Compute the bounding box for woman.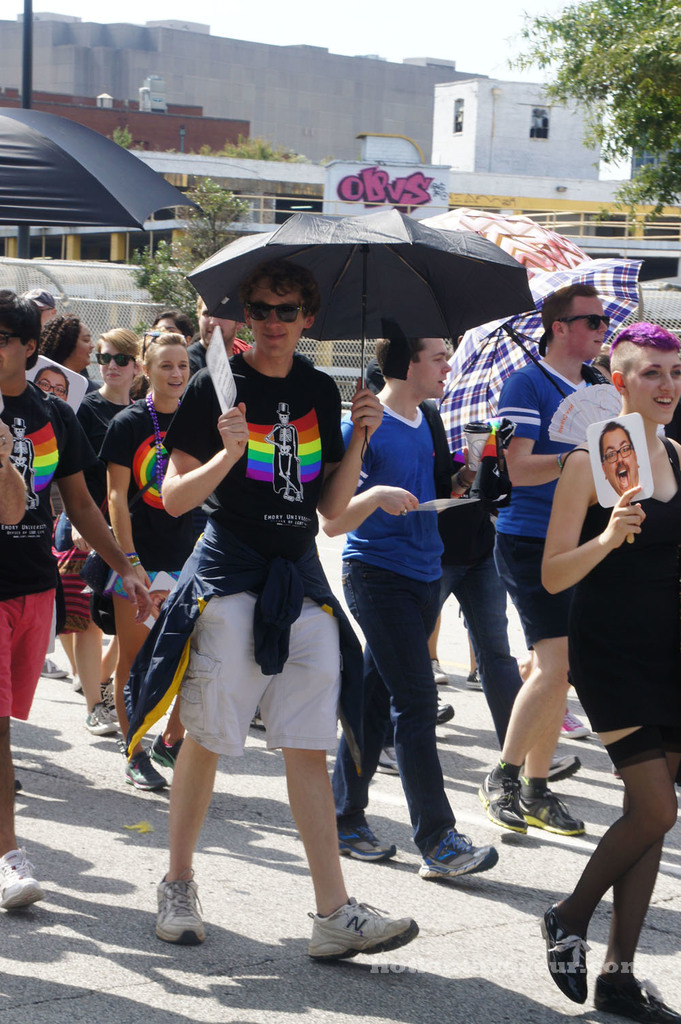
BBox(55, 326, 133, 719).
